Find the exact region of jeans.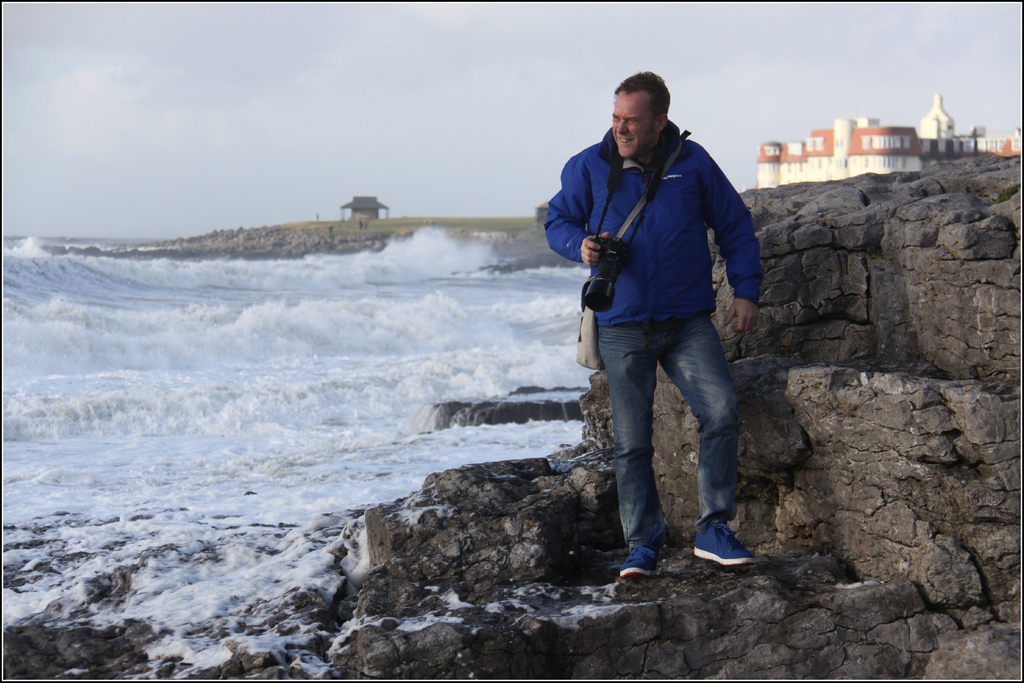
Exact region: left=590, top=297, right=748, bottom=573.
